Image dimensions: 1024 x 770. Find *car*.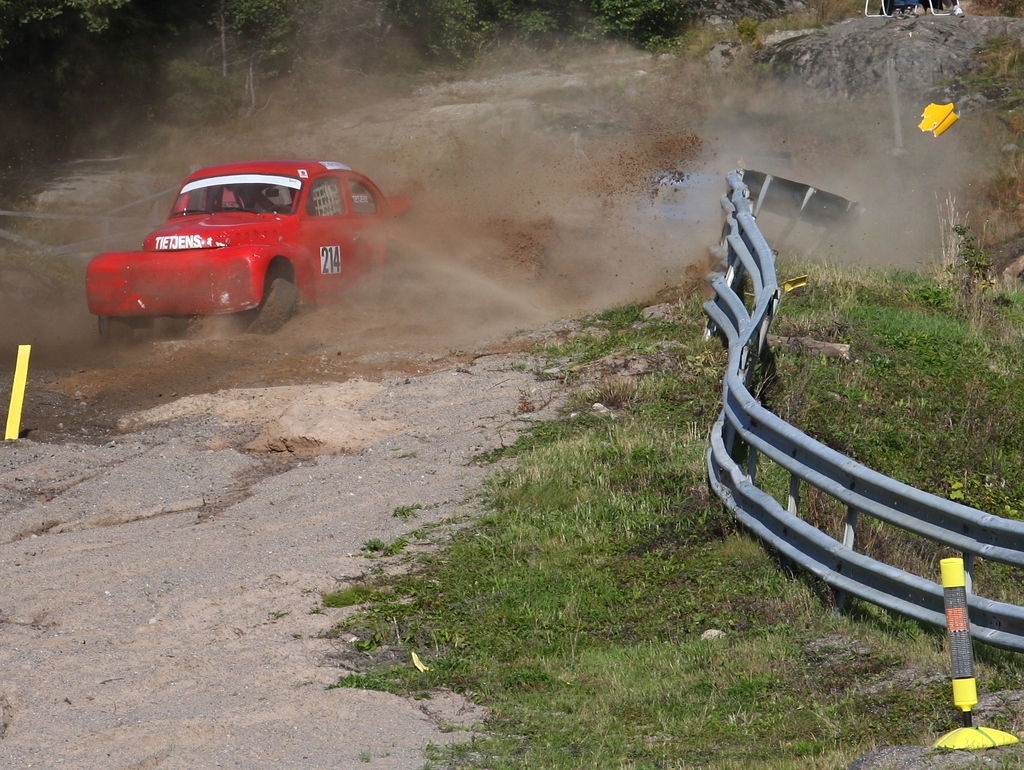
{"left": 85, "top": 161, "right": 422, "bottom": 340}.
